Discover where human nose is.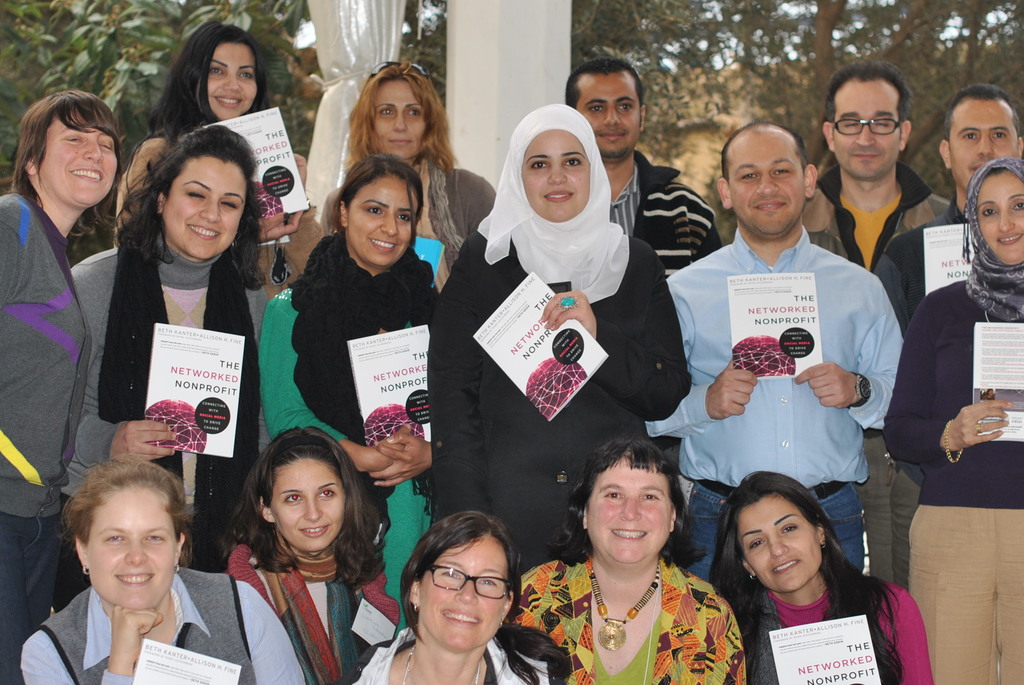
Discovered at x1=769 y1=531 x2=791 y2=556.
